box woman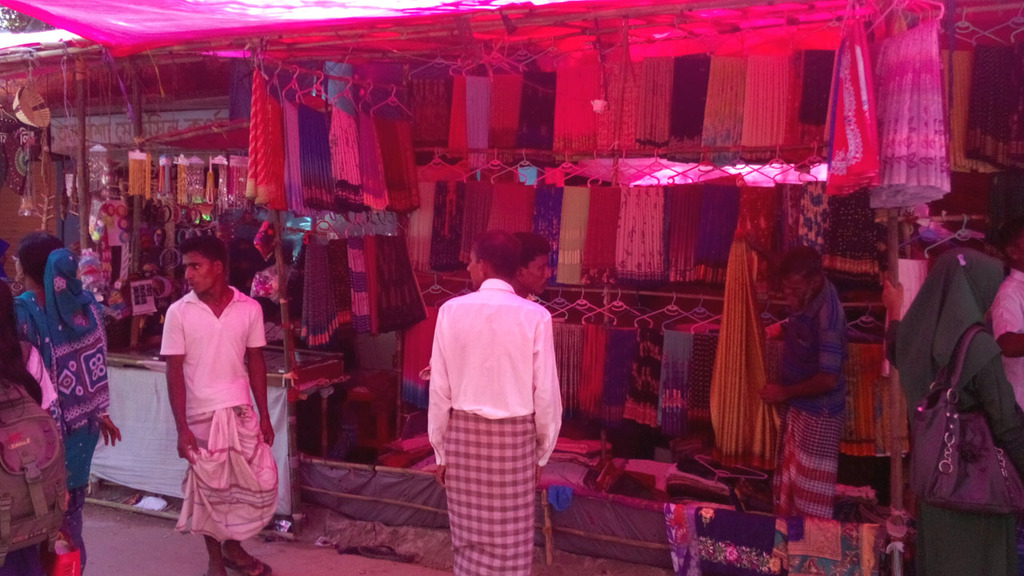
BBox(9, 234, 122, 575)
